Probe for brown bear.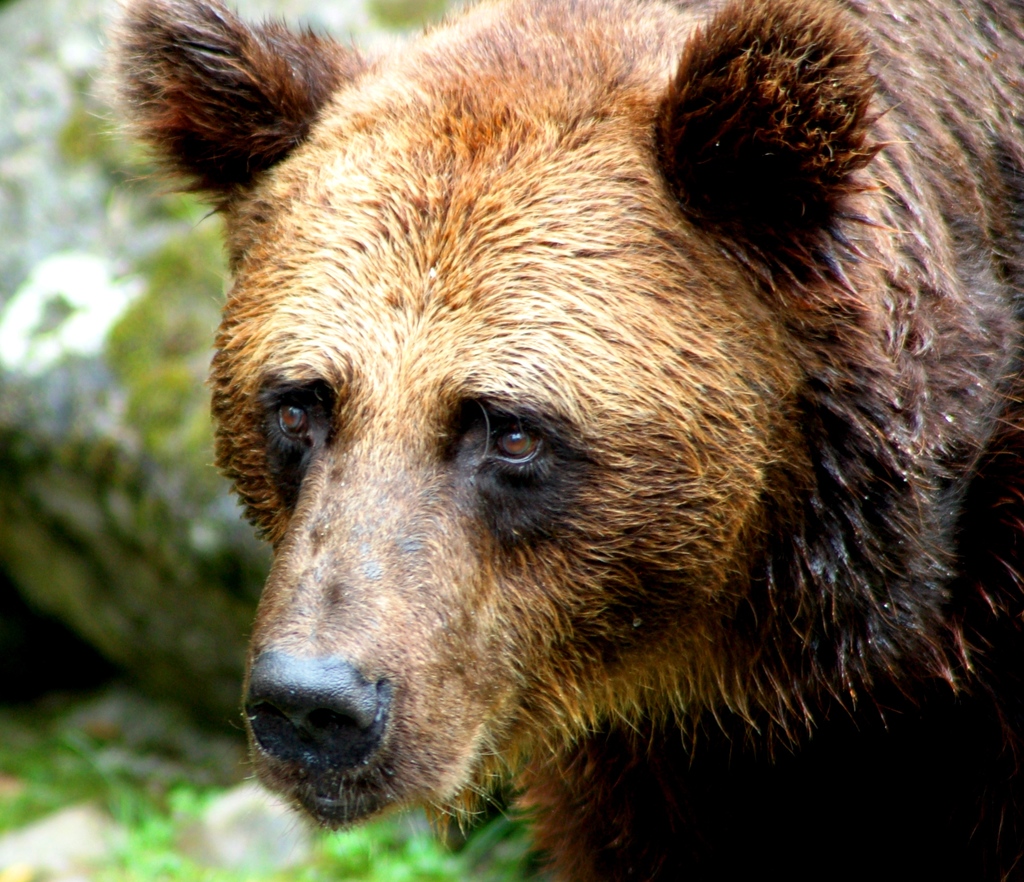
Probe result: bbox=(70, 0, 1023, 881).
